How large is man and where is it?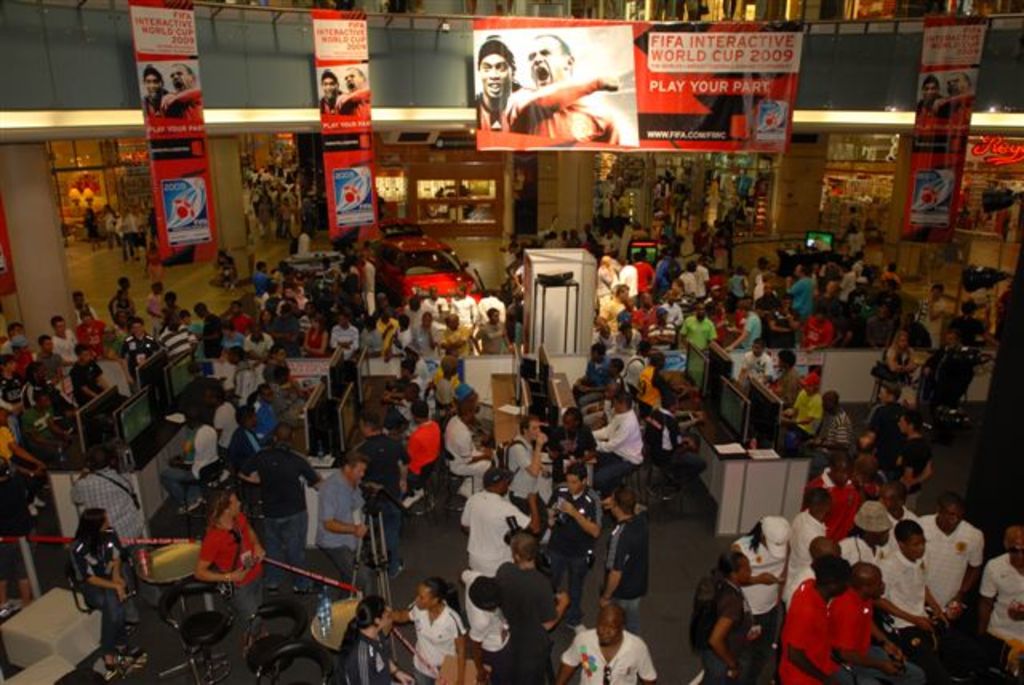
Bounding box: <region>318, 67, 342, 110</region>.
